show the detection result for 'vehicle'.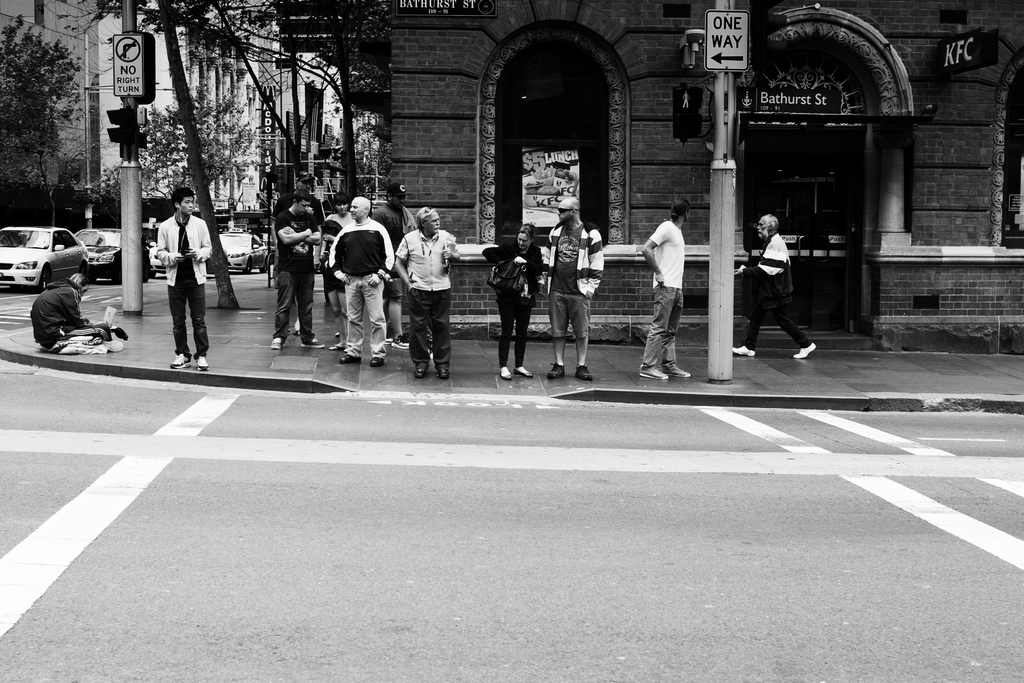
[left=218, top=229, right=271, bottom=269].
